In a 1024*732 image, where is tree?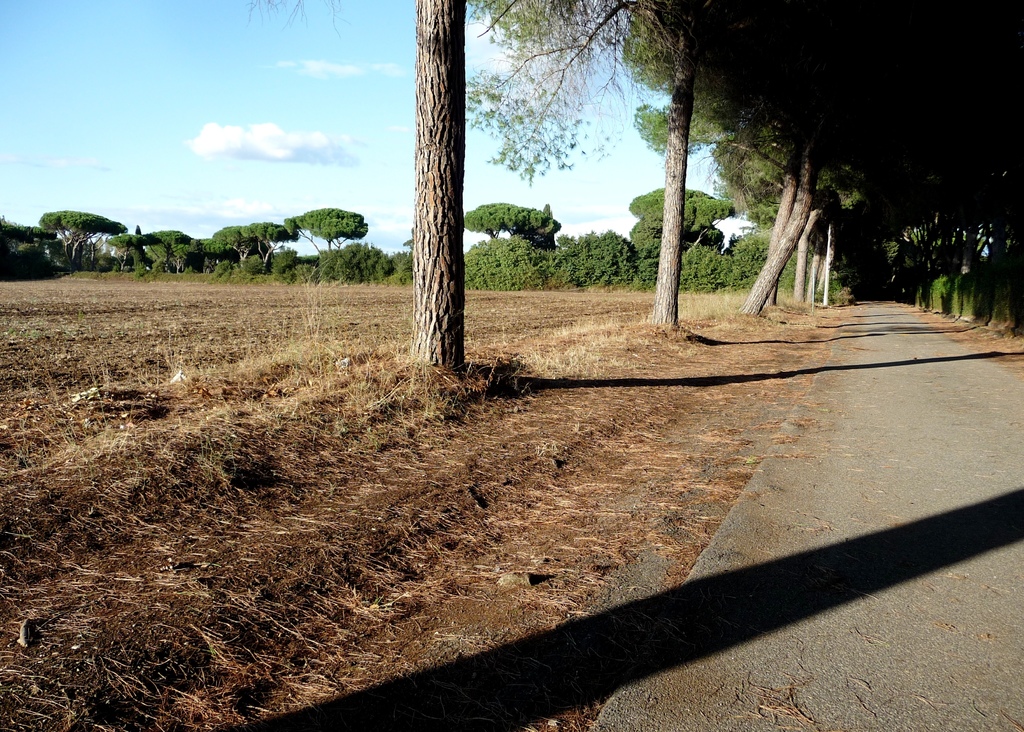
x1=617, y1=188, x2=744, y2=263.
